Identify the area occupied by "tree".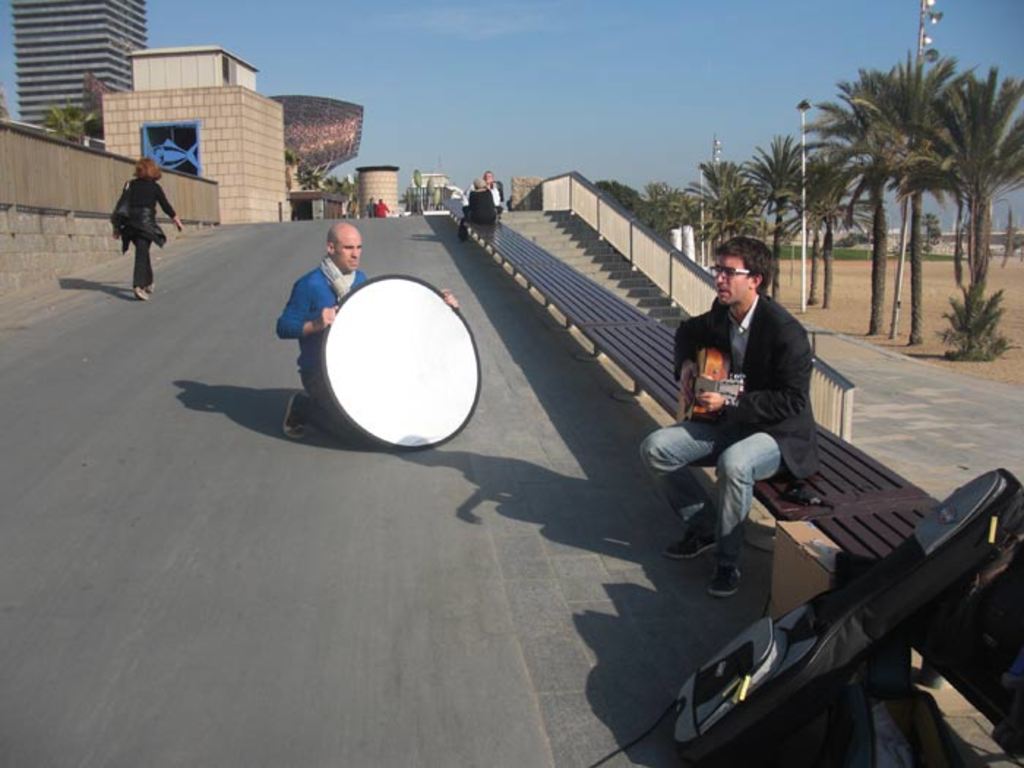
Area: select_region(920, 211, 939, 255).
